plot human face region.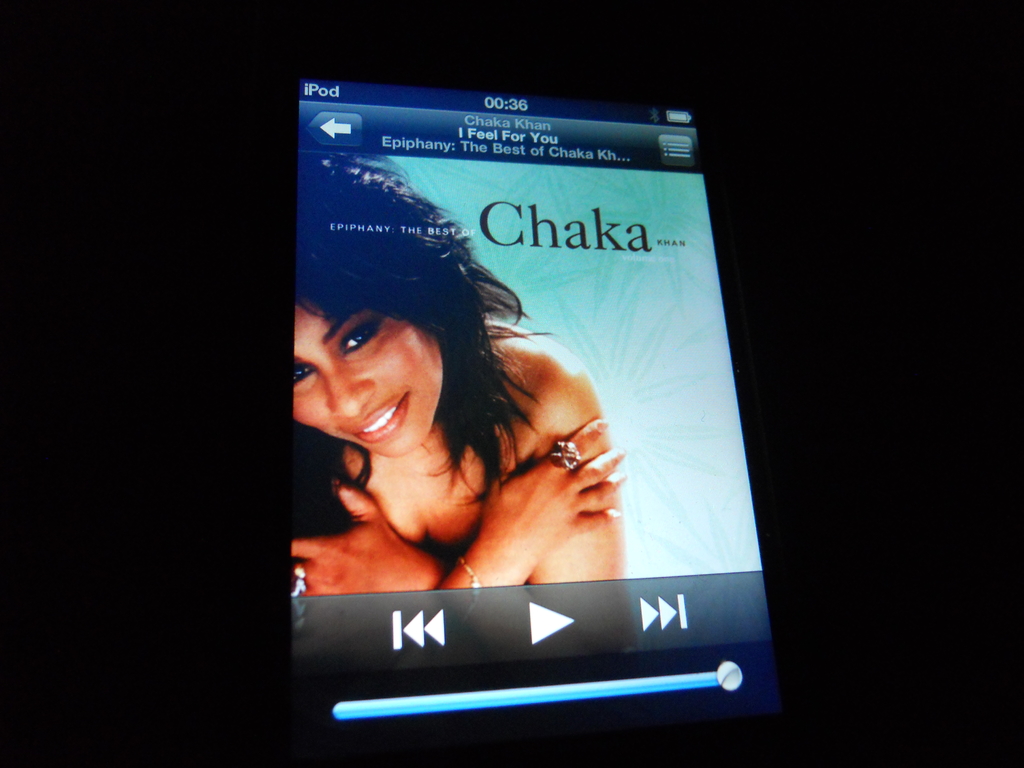
Plotted at (291, 301, 441, 456).
